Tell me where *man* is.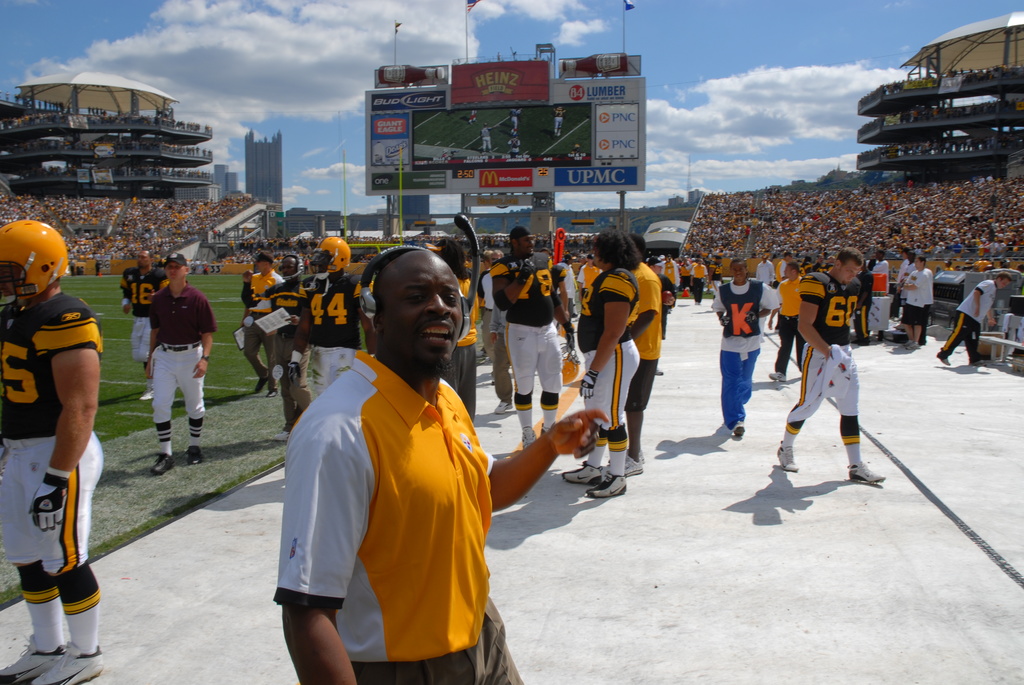
*man* is at <bbox>493, 228, 582, 447</bbox>.
